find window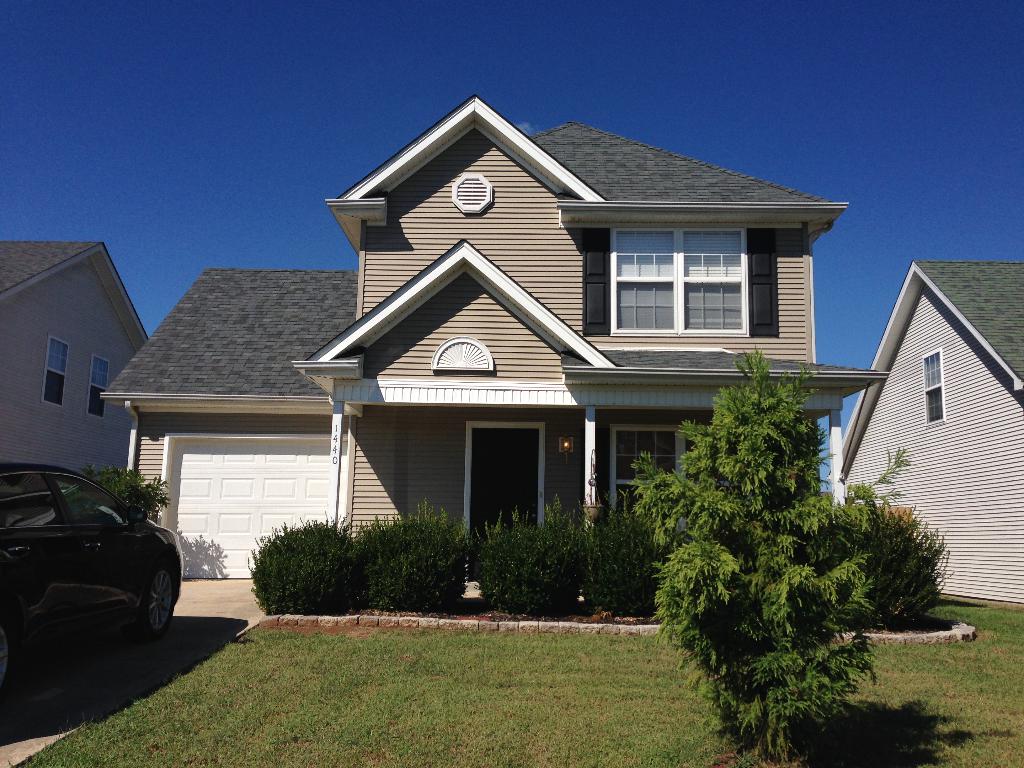
90,359,117,419
